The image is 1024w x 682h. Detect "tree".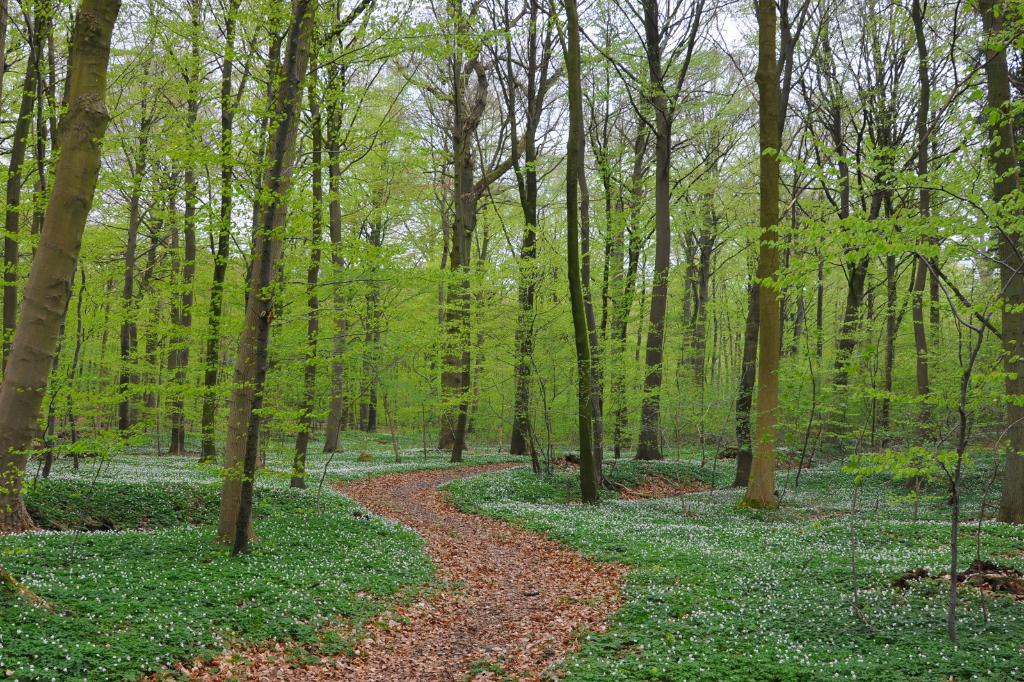
Detection: [x1=760, y1=86, x2=1023, y2=660].
